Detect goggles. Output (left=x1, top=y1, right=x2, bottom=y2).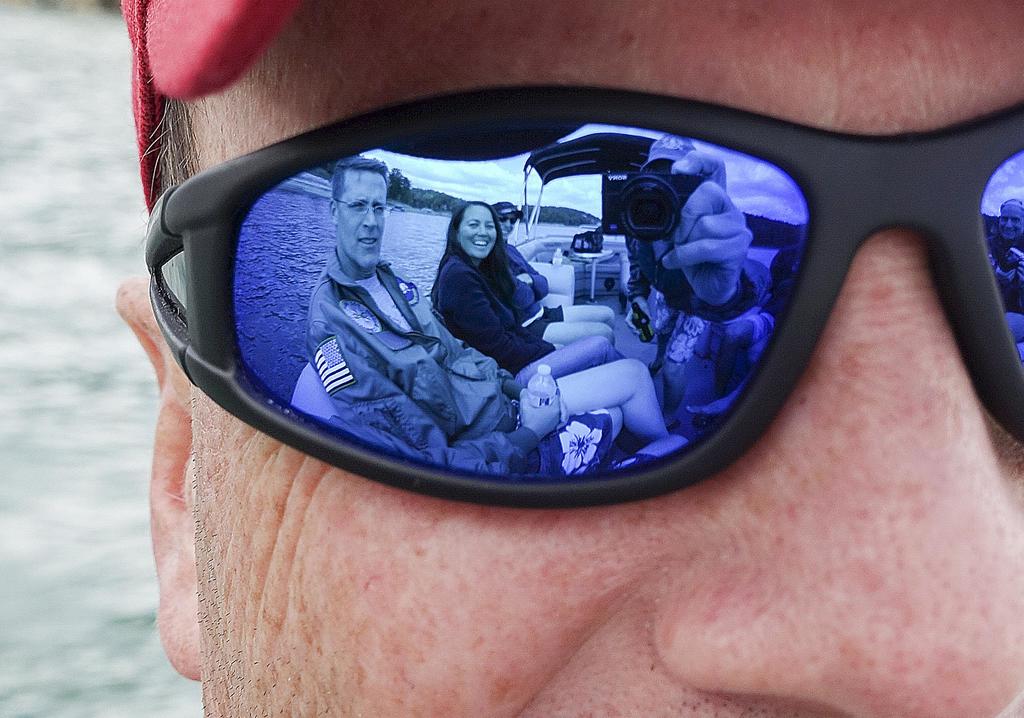
(left=493, top=215, right=515, bottom=222).
